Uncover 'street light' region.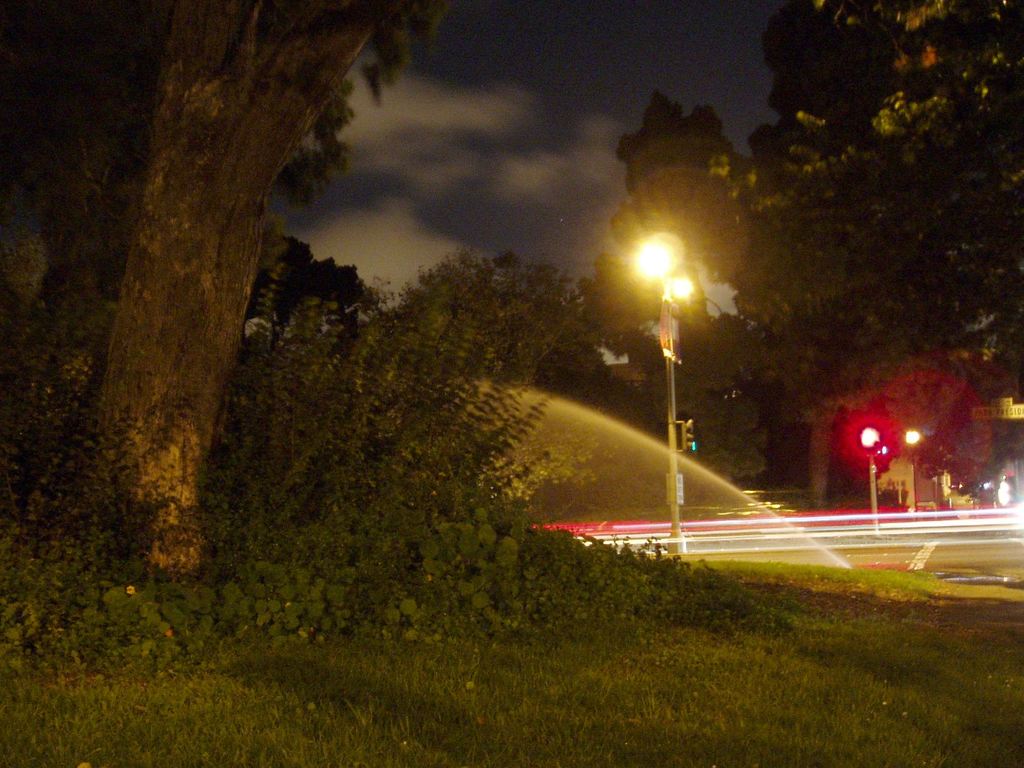
Uncovered: 897 419 922 515.
